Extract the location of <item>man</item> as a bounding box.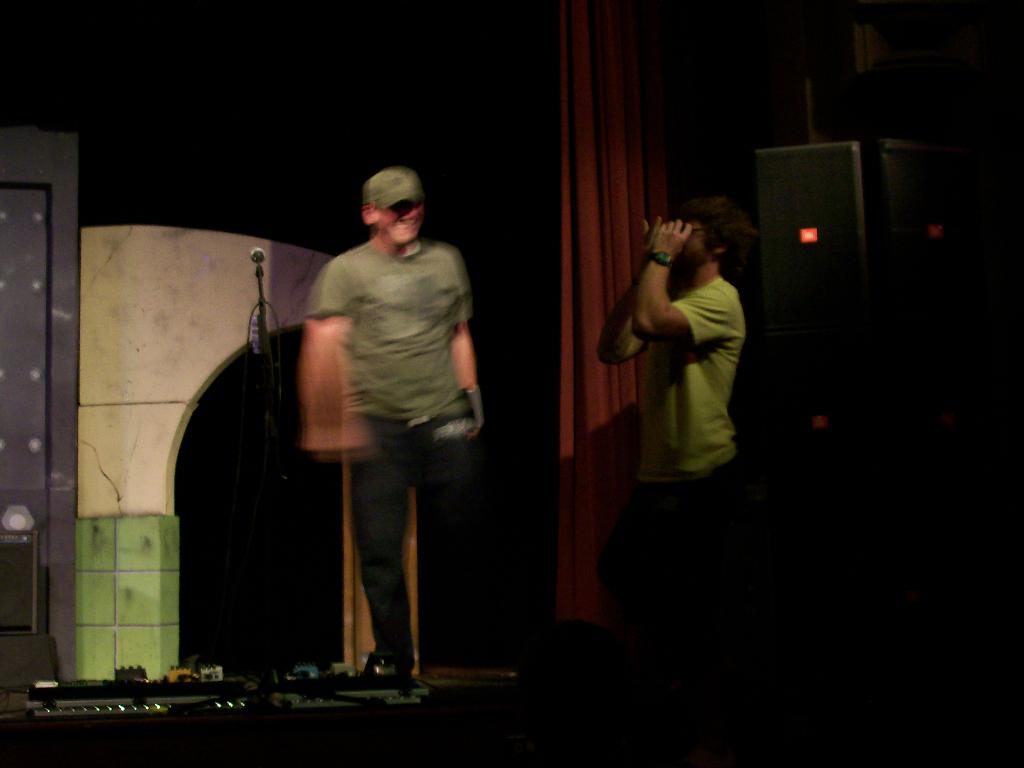
locate(594, 188, 759, 700).
